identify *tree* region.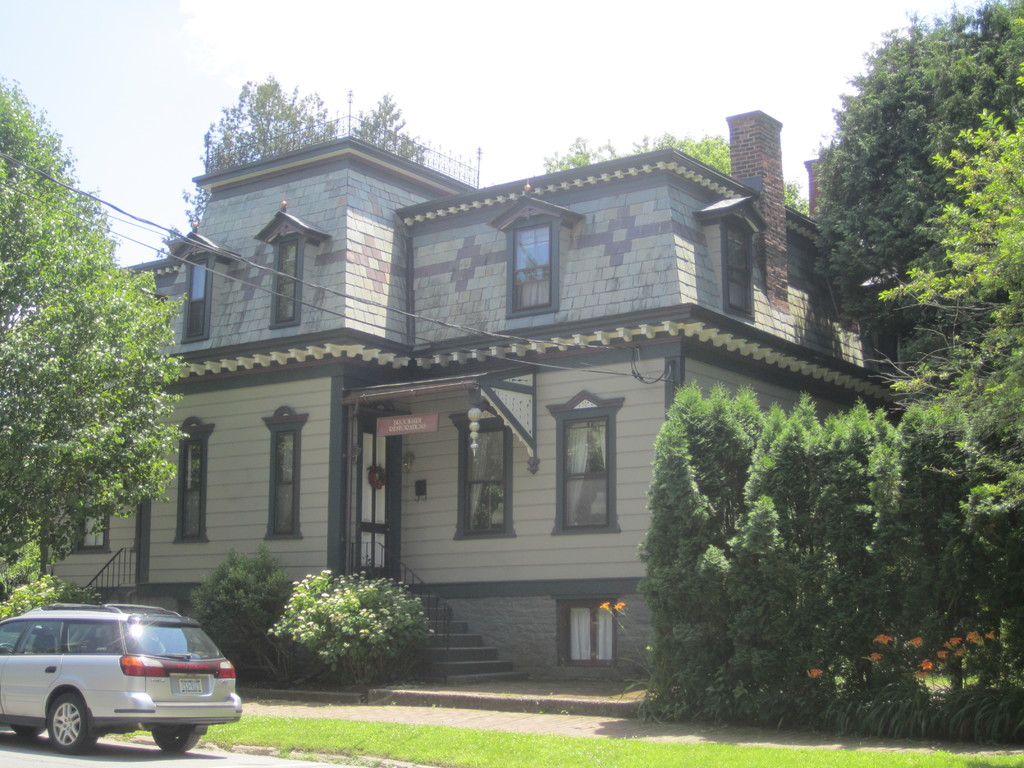
Region: {"left": 157, "top": 67, "right": 435, "bottom": 255}.
